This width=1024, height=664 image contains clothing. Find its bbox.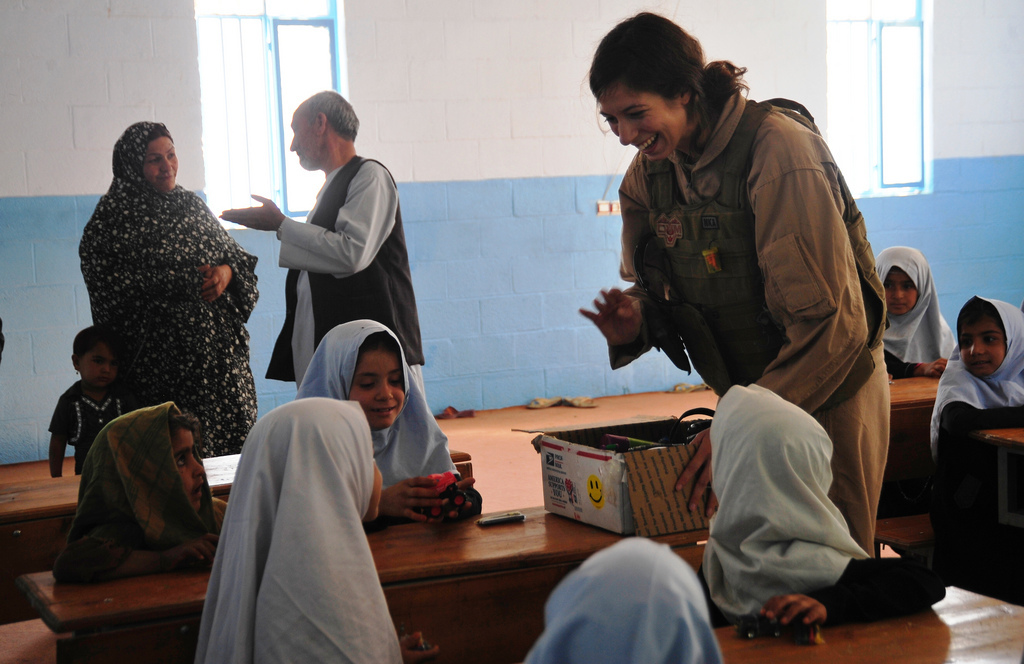
<bbox>263, 155, 432, 410</bbox>.
